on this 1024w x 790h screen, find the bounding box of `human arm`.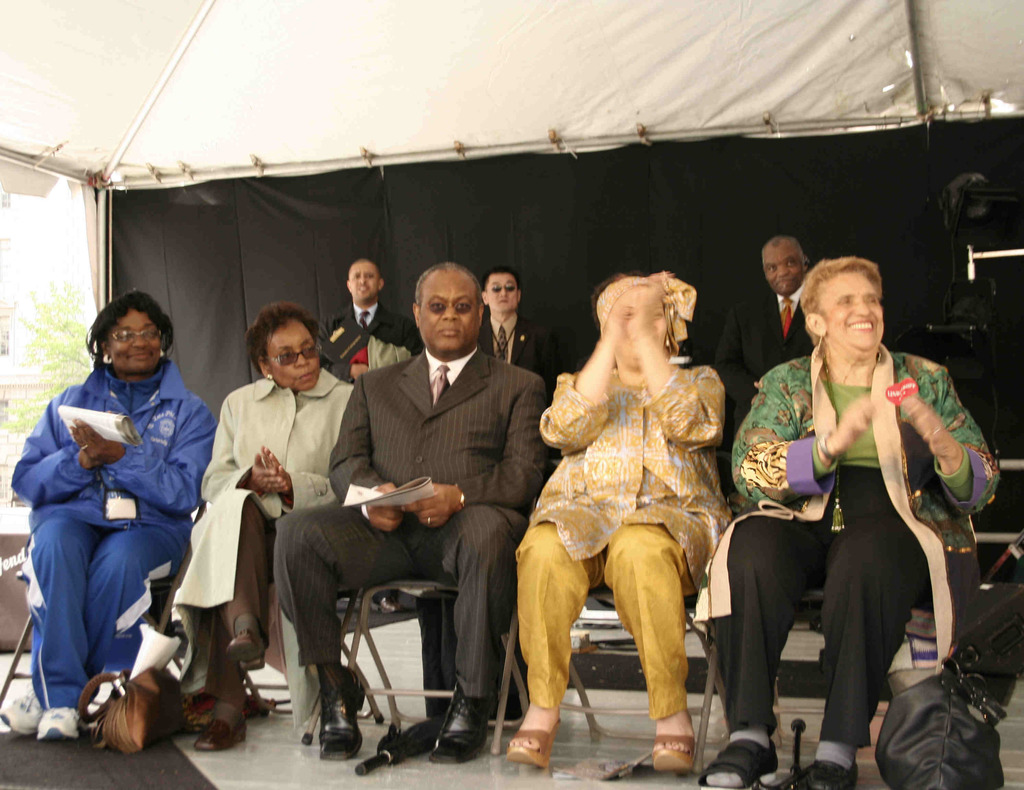
Bounding box: box(316, 354, 398, 535).
